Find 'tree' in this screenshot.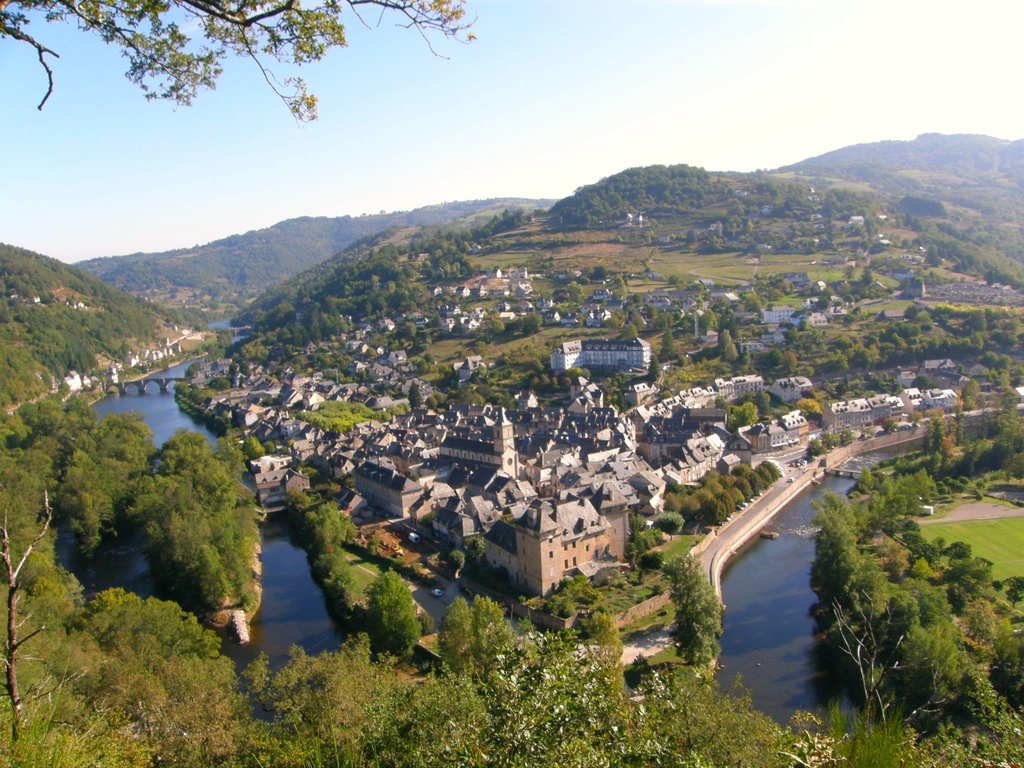
The bounding box for 'tree' is (0,490,99,767).
